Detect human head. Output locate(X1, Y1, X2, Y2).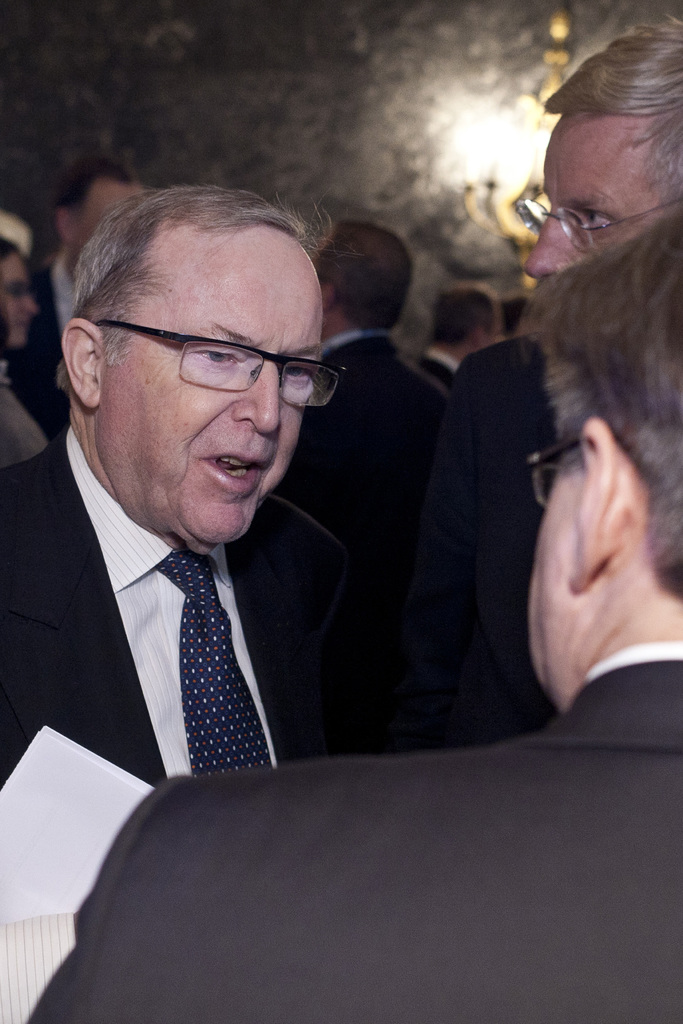
locate(523, 211, 682, 710).
